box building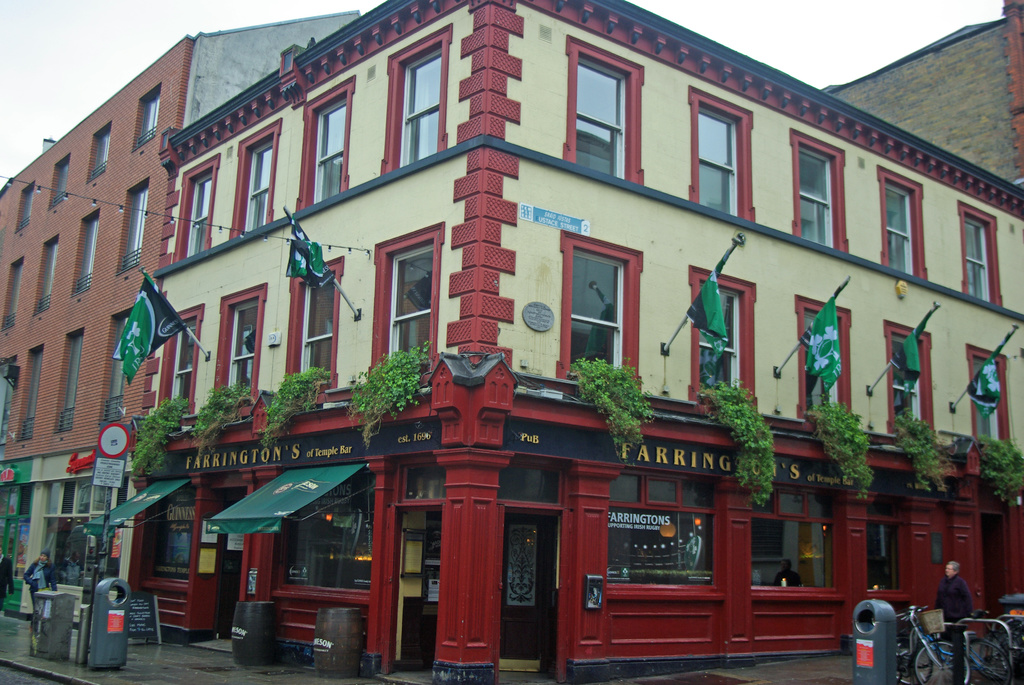
[left=0, top=9, right=362, bottom=629]
